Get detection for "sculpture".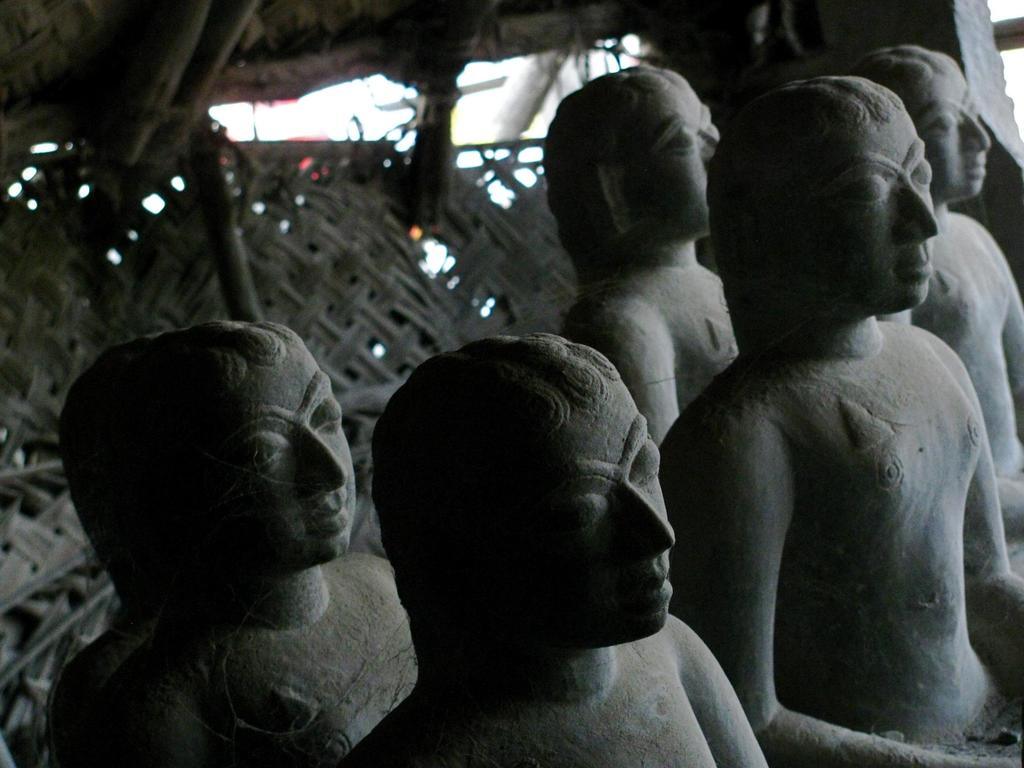
Detection: 655 78 1021 767.
